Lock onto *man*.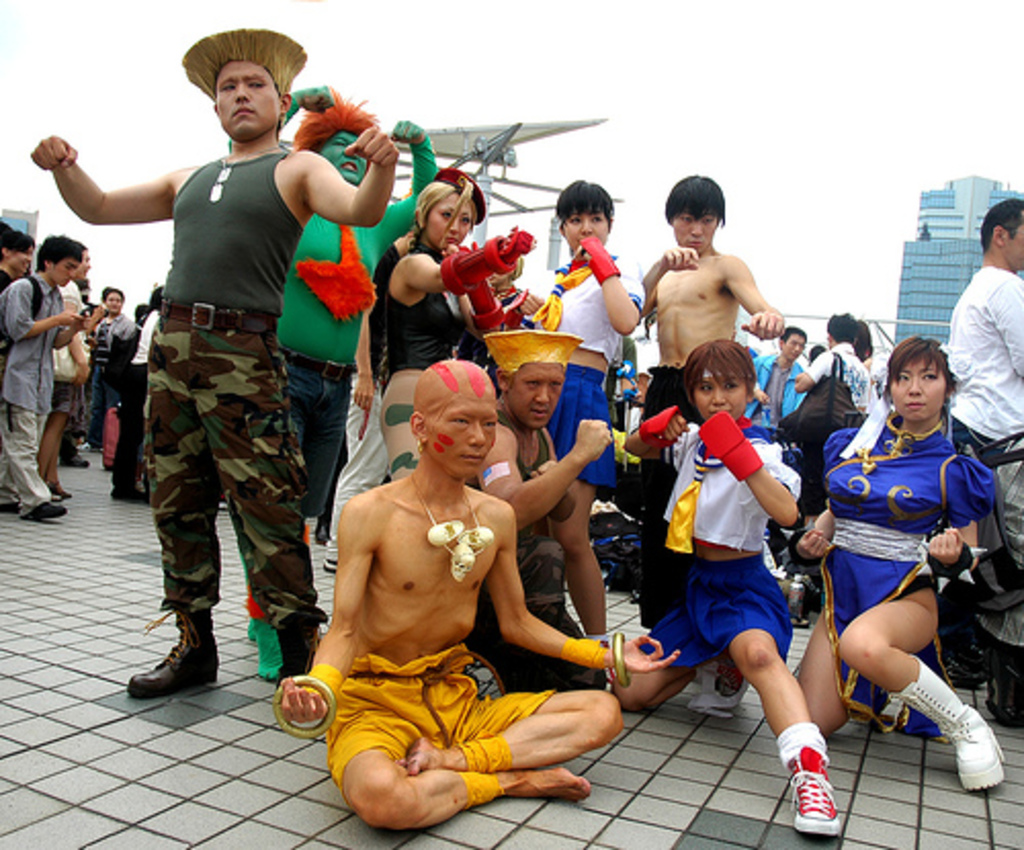
Locked: Rect(260, 82, 440, 680).
